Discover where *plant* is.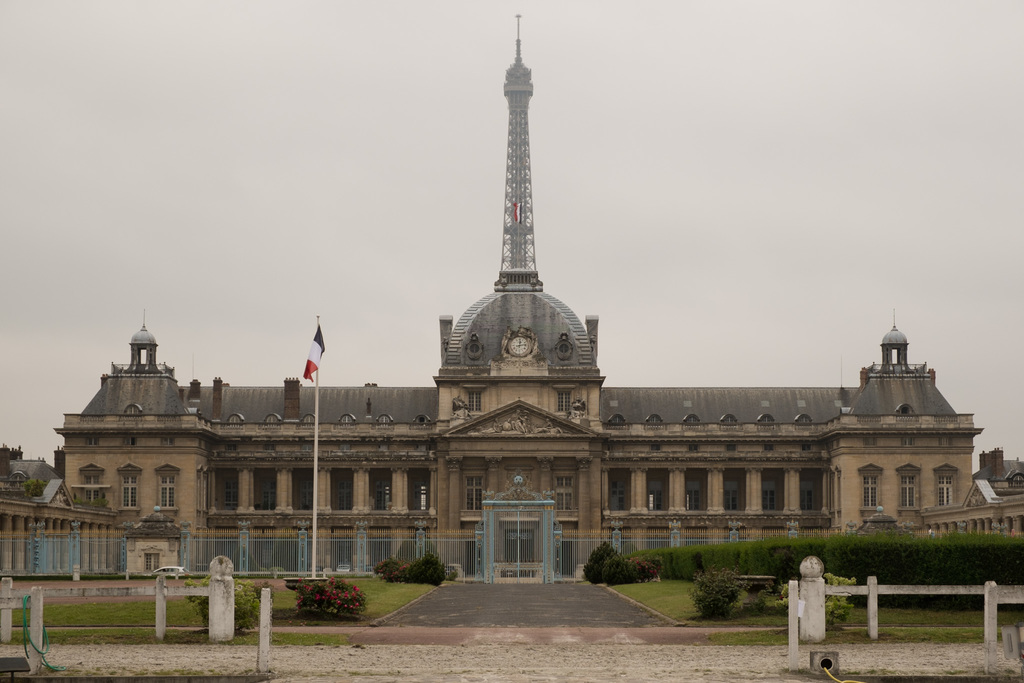
Discovered at [585,537,618,587].
